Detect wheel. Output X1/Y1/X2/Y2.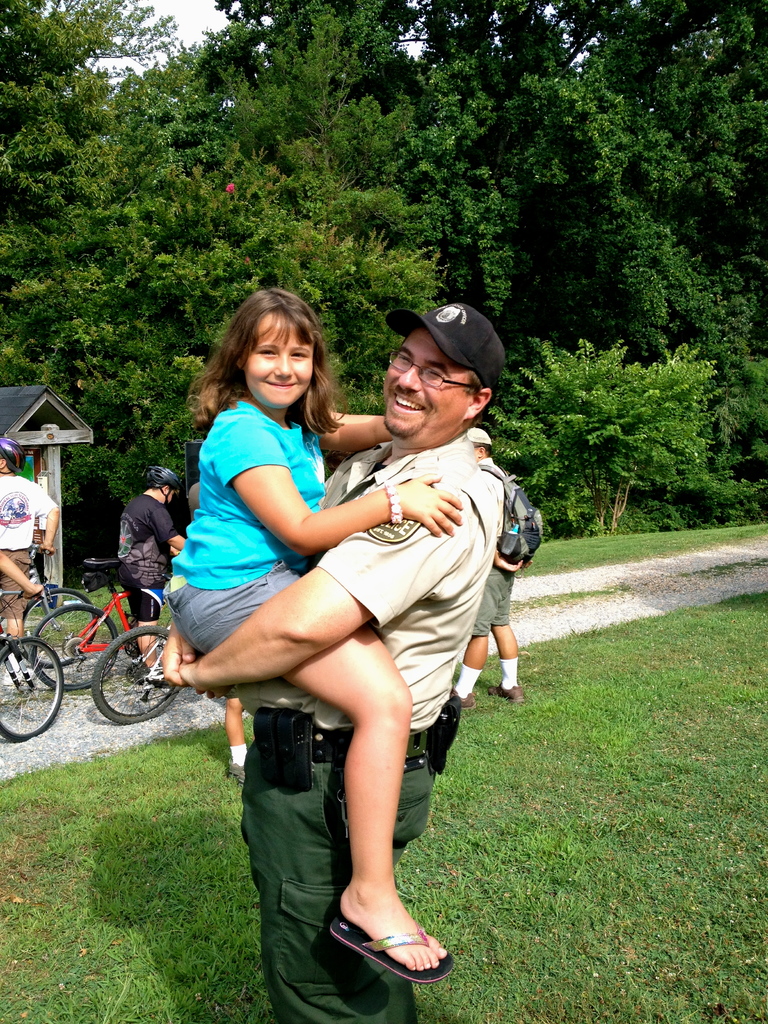
26/603/120/689.
